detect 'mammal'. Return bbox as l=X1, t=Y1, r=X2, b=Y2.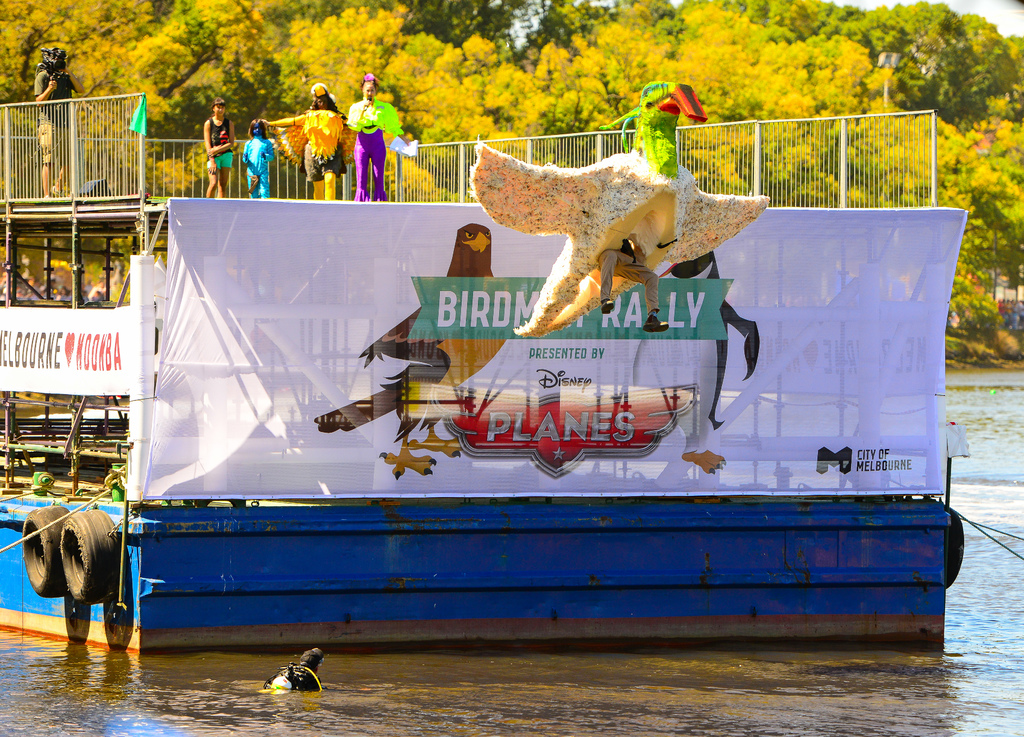
l=264, t=79, r=344, b=202.
